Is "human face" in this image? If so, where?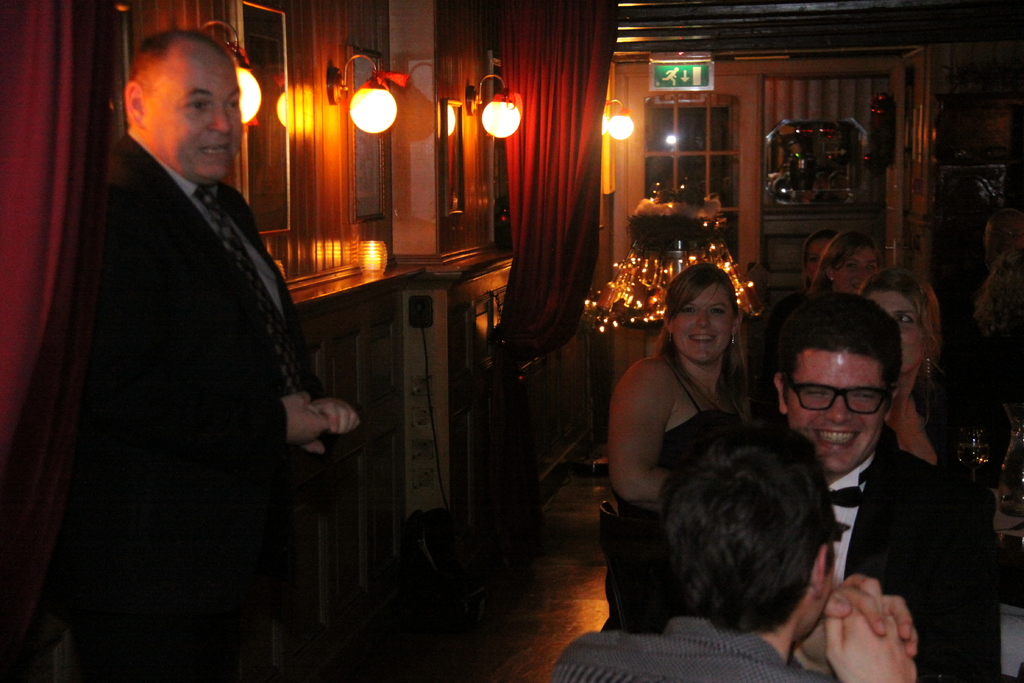
Yes, at (left=831, top=254, right=879, bottom=300).
